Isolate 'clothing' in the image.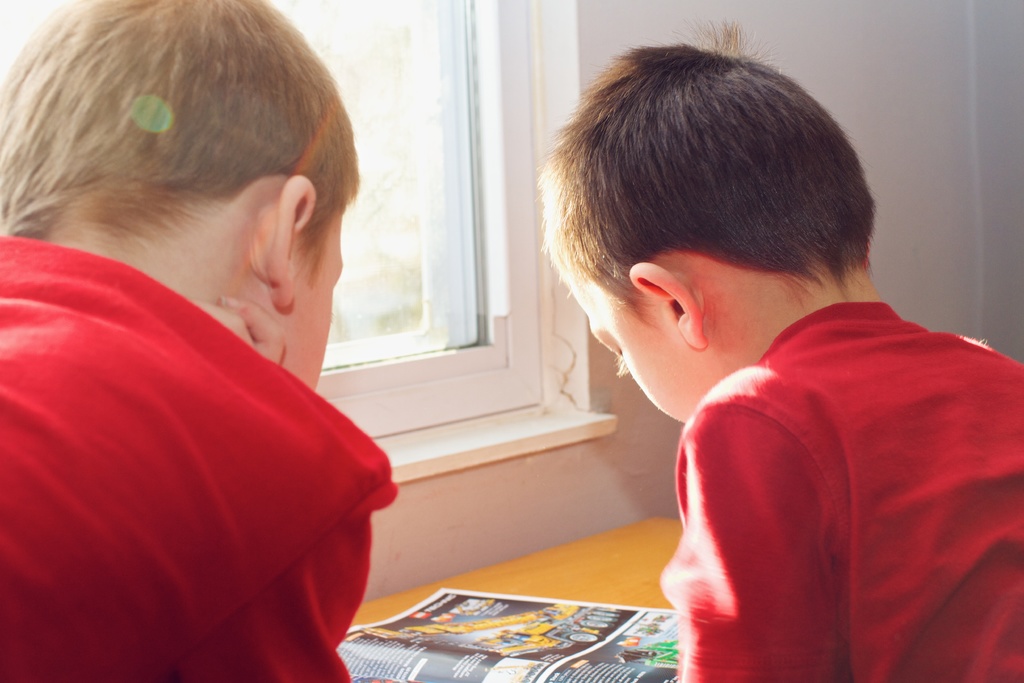
Isolated region: pyautogui.locateOnScreen(0, 238, 402, 682).
